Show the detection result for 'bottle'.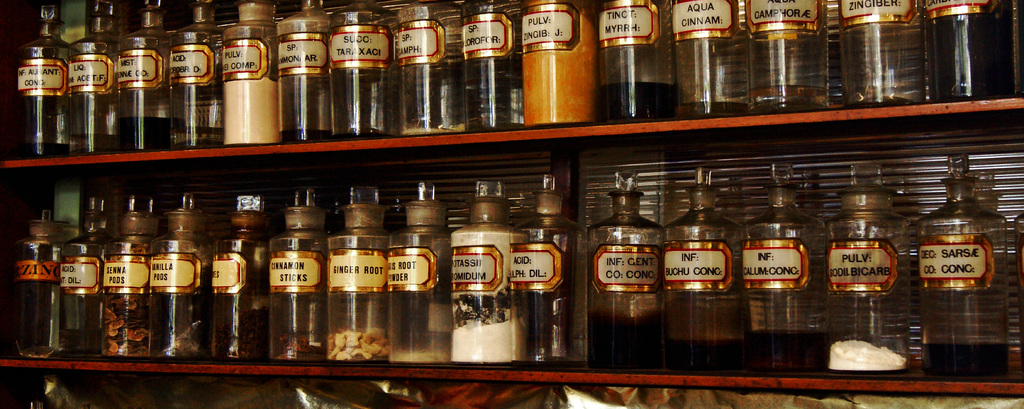
rect(822, 163, 915, 387).
